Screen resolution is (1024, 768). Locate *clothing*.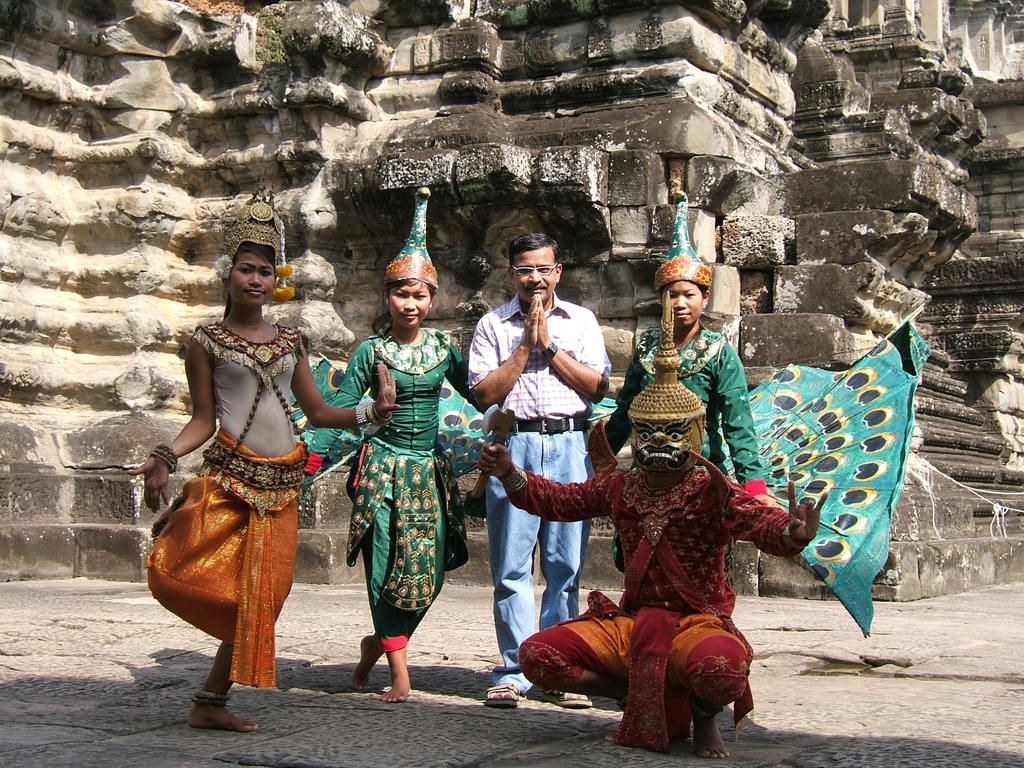
left=604, top=325, right=926, bottom=634.
